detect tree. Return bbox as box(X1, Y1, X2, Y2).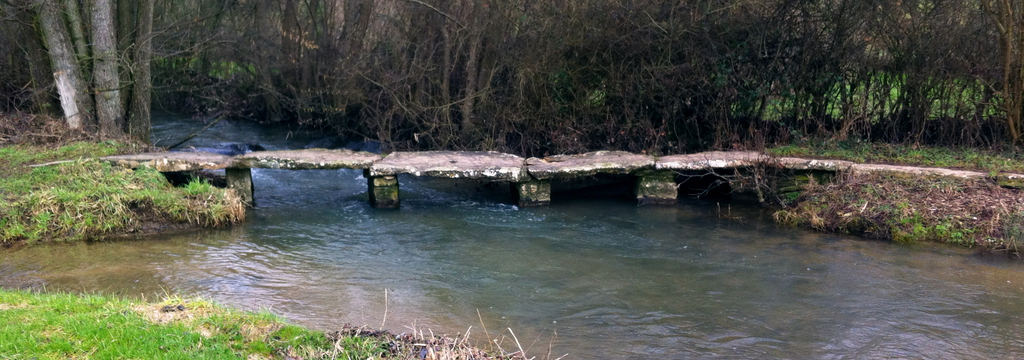
box(0, 0, 158, 142).
